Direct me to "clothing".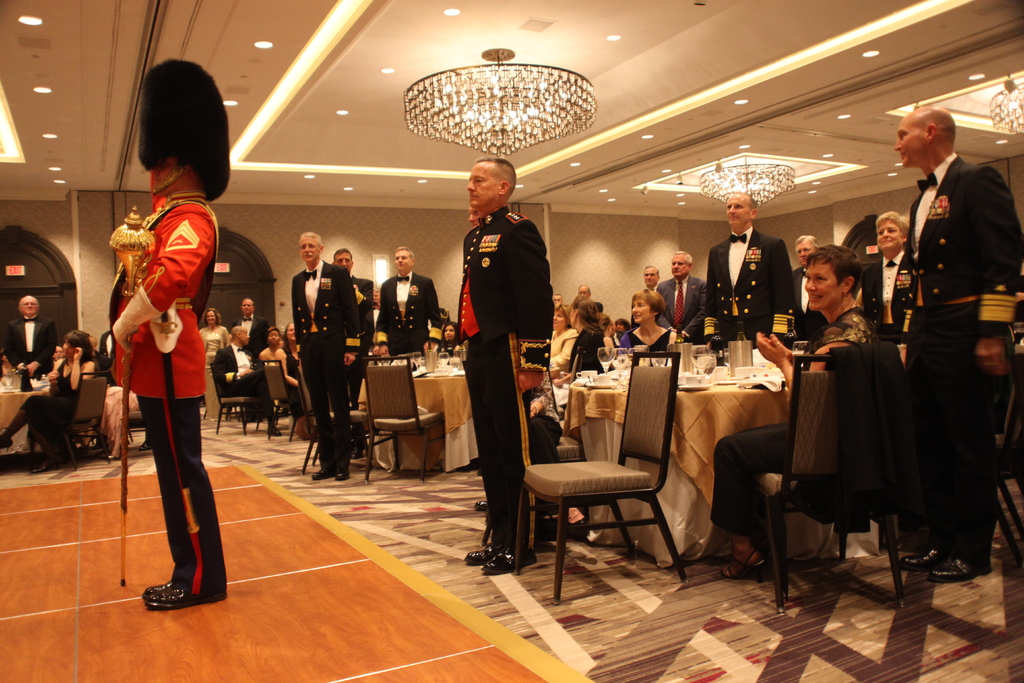
Direction: [left=552, top=324, right=579, bottom=377].
